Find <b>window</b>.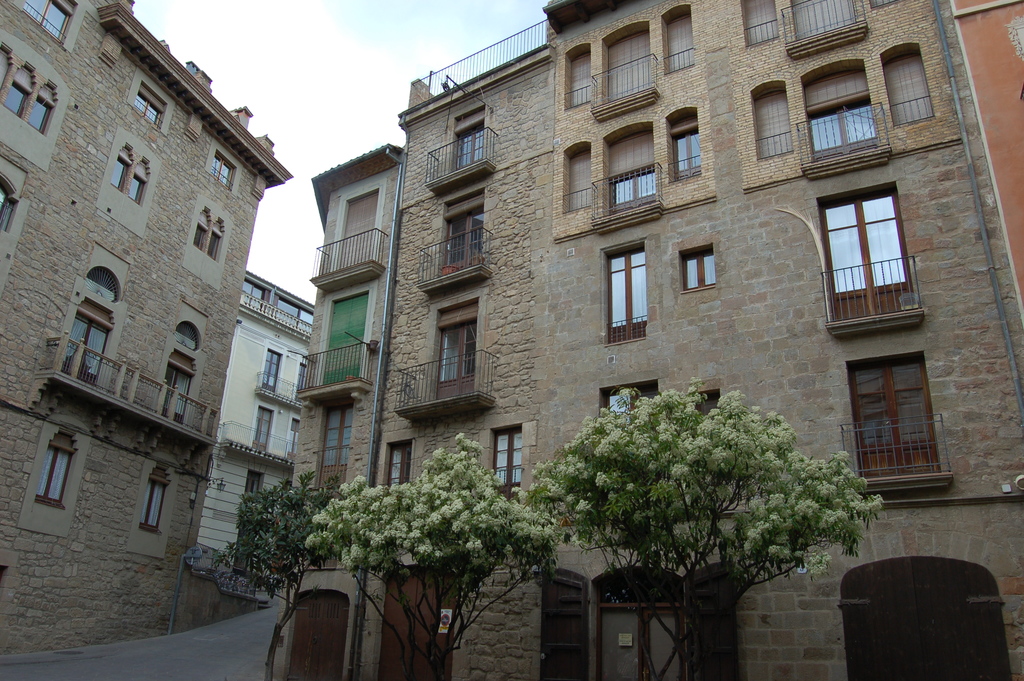
[129,159,147,206].
